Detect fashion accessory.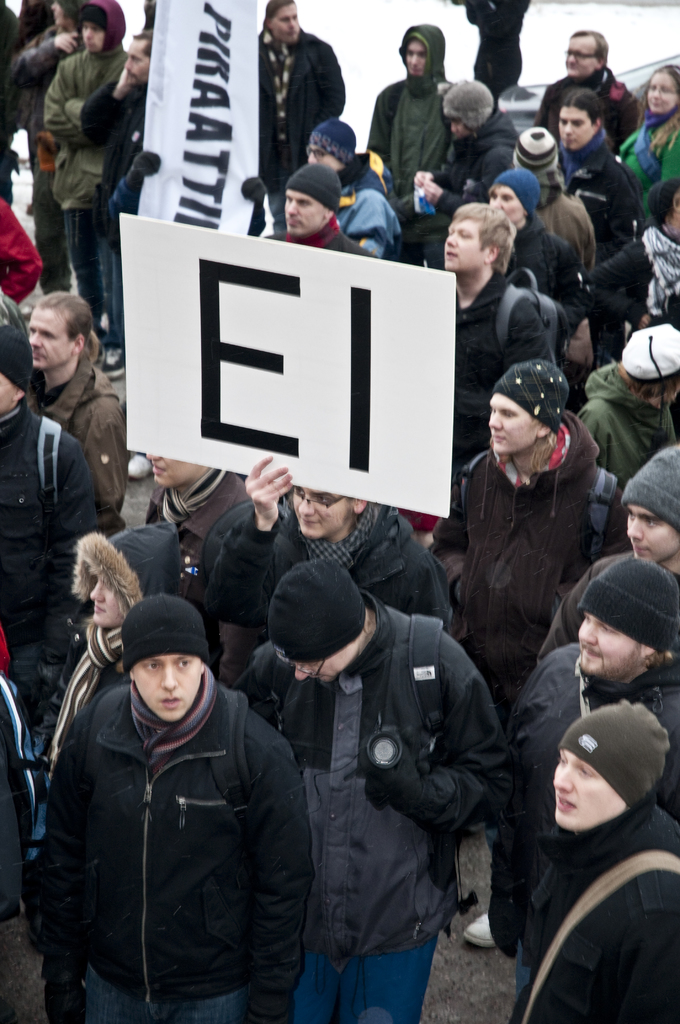
Detected at [259, 22, 295, 141].
